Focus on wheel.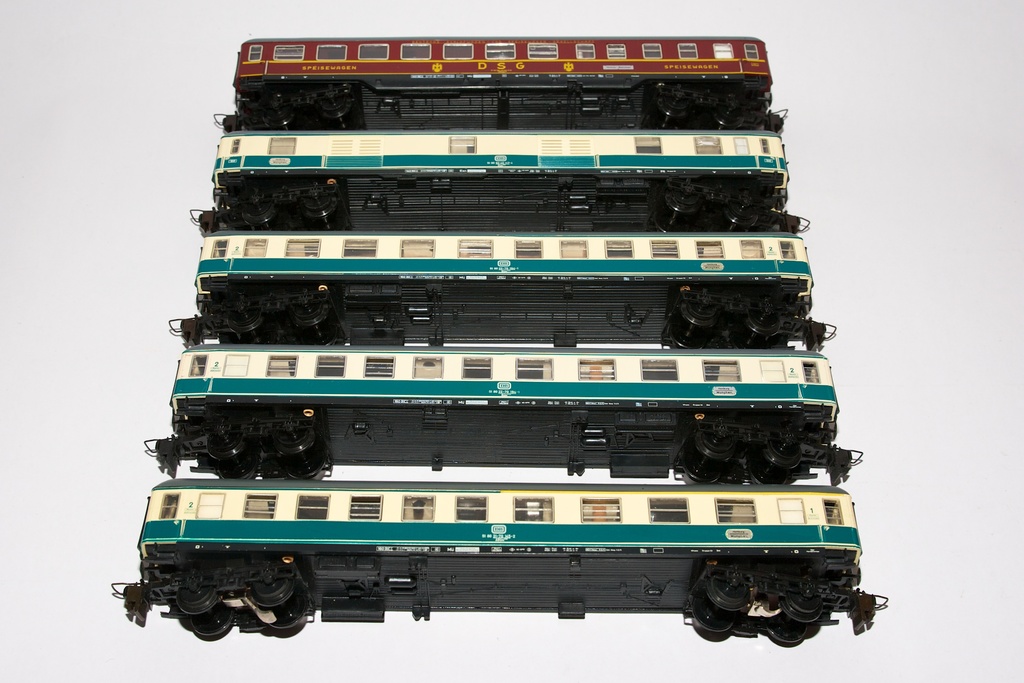
Focused at pyautogui.locateOnScreen(690, 427, 740, 462).
